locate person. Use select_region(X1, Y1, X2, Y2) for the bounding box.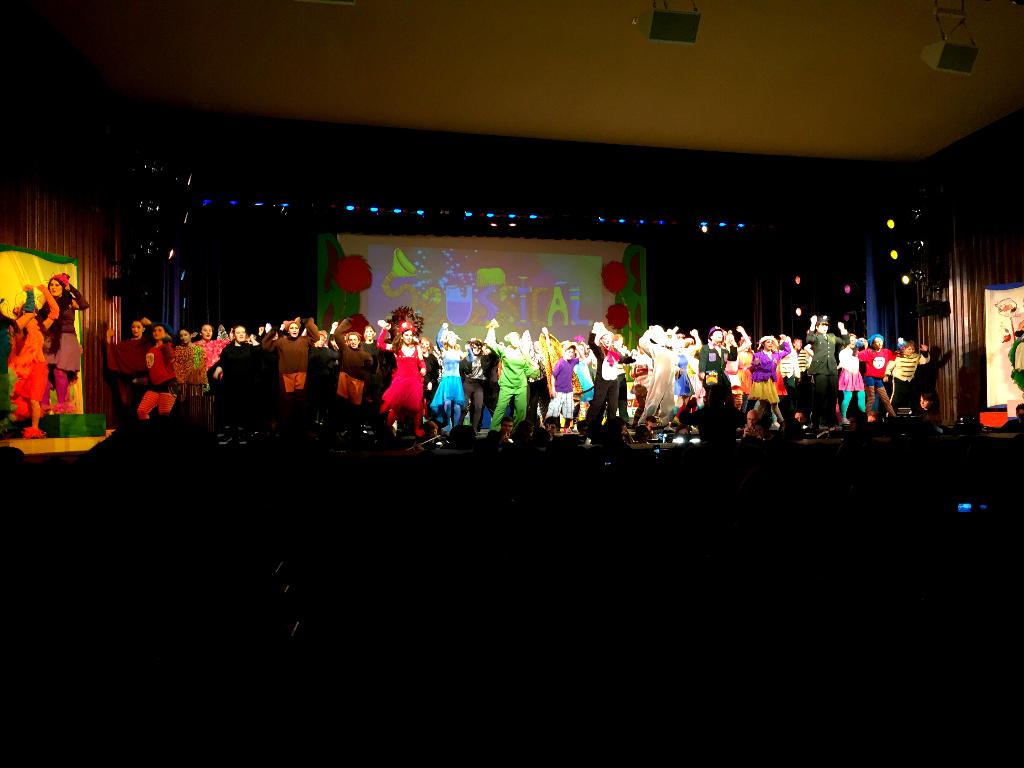
select_region(883, 331, 928, 416).
